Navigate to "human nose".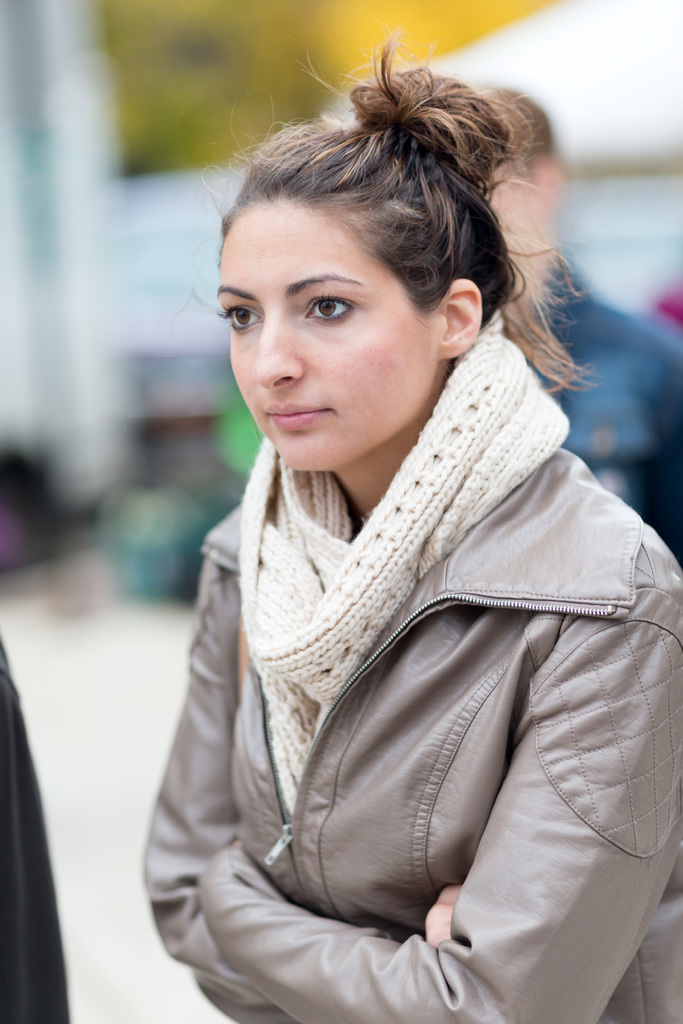
Navigation target: 250/301/304/394.
